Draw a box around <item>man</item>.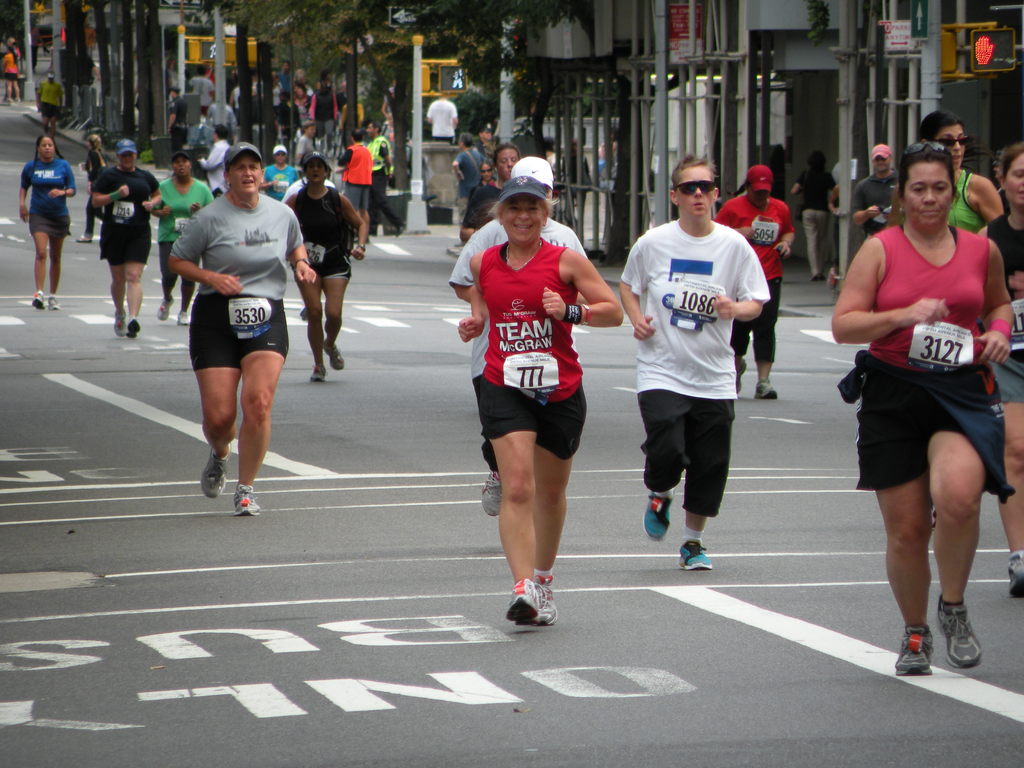
detection(182, 64, 217, 146).
